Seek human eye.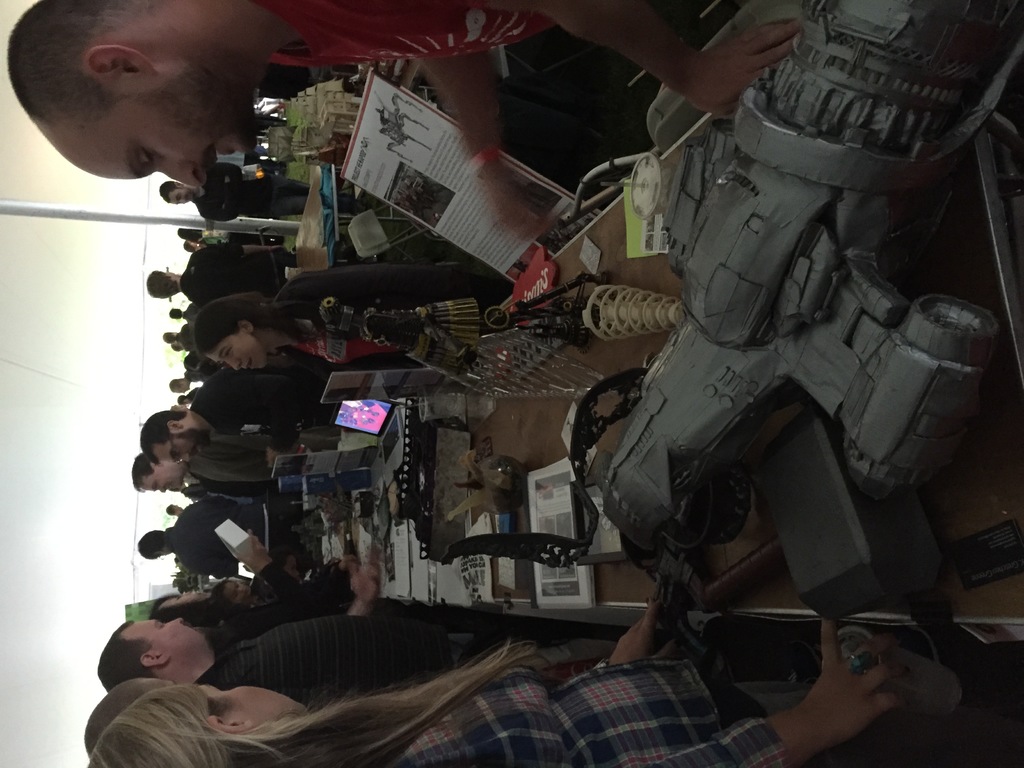
select_region(176, 196, 181, 202).
